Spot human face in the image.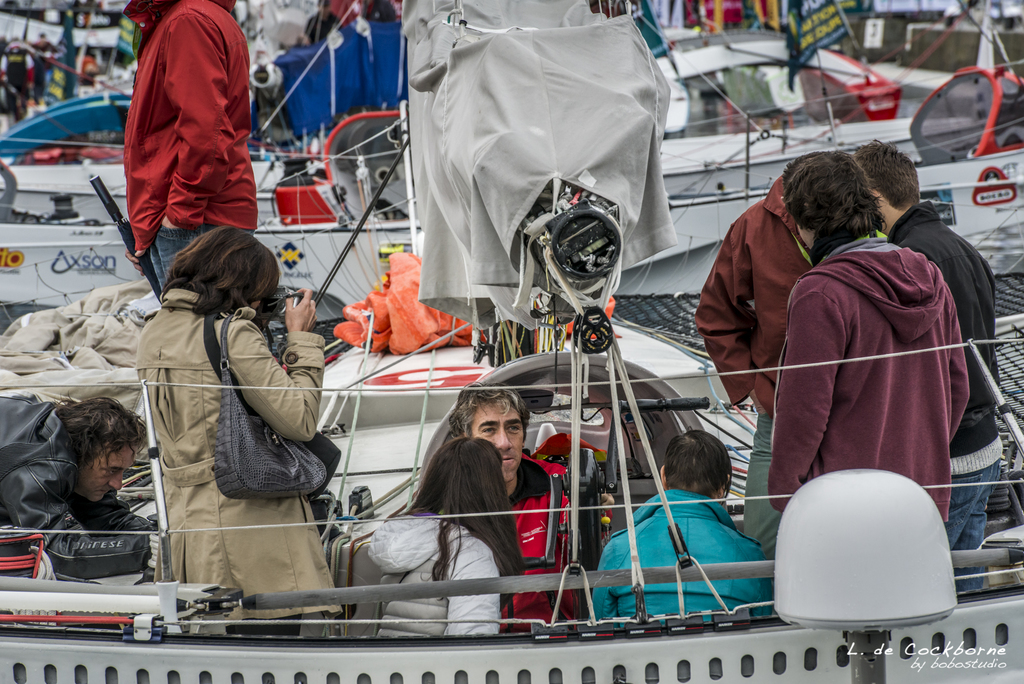
human face found at bbox(73, 441, 135, 507).
